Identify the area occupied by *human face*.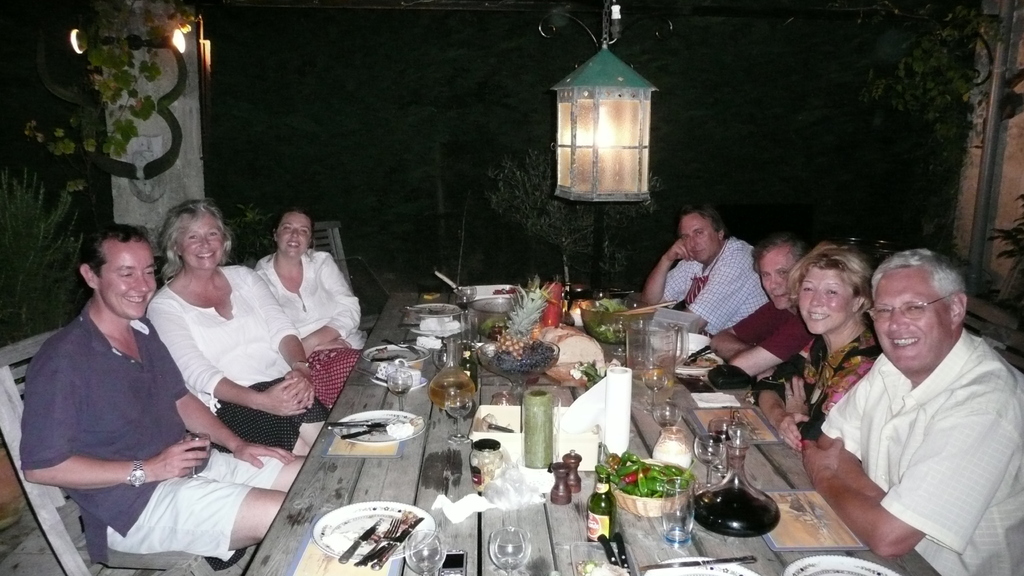
Area: Rect(176, 211, 223, 271).
